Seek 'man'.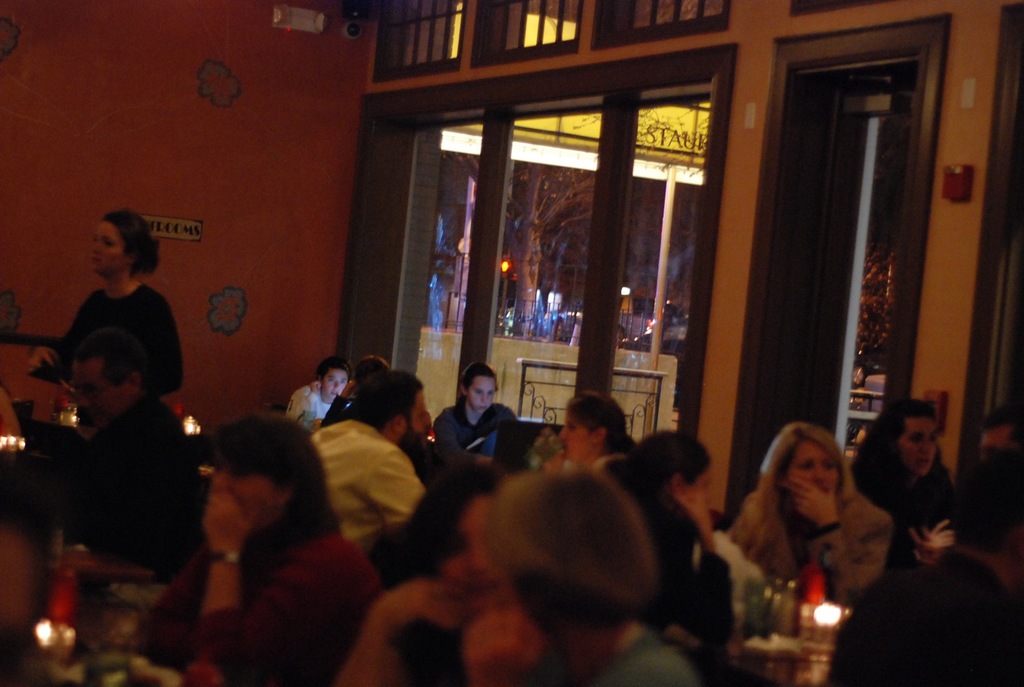
312/370/426/535.
